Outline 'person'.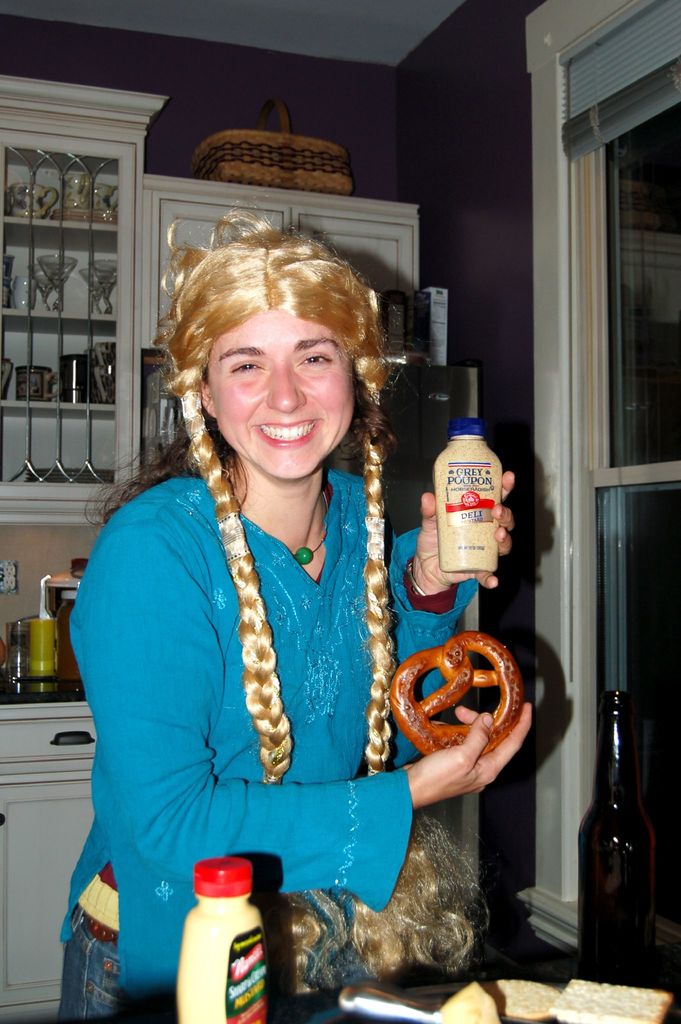
Outline: <region>58, 204, 534, 1023</region>.
